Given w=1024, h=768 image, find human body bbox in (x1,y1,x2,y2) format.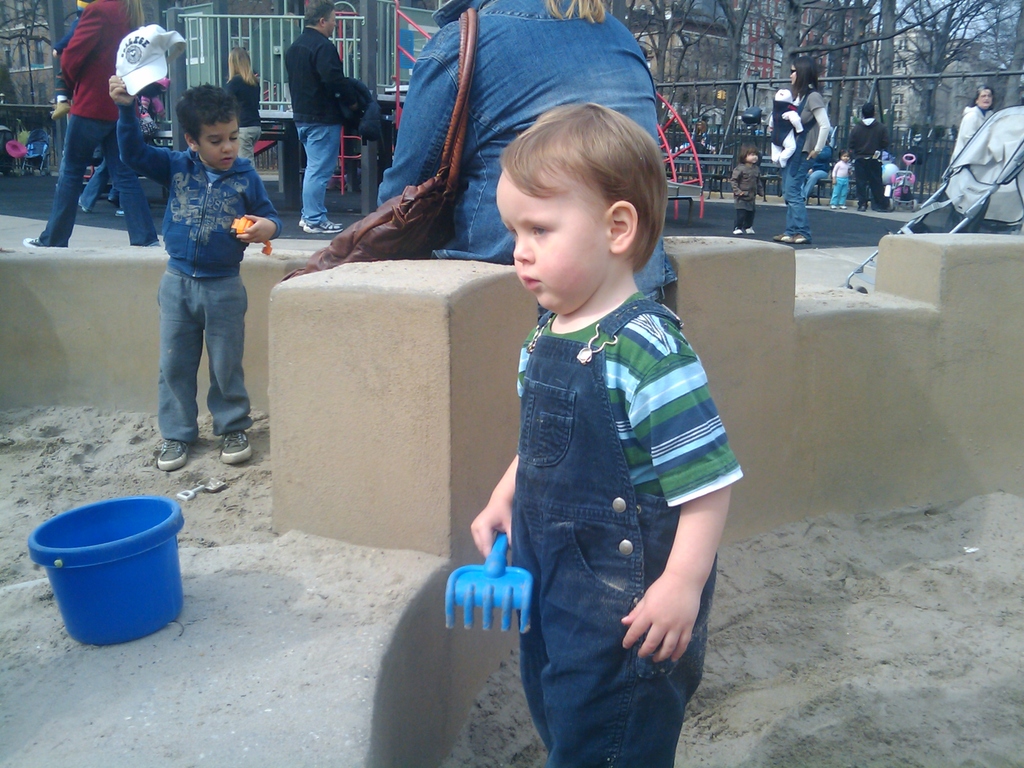
(108,88,292,468).
